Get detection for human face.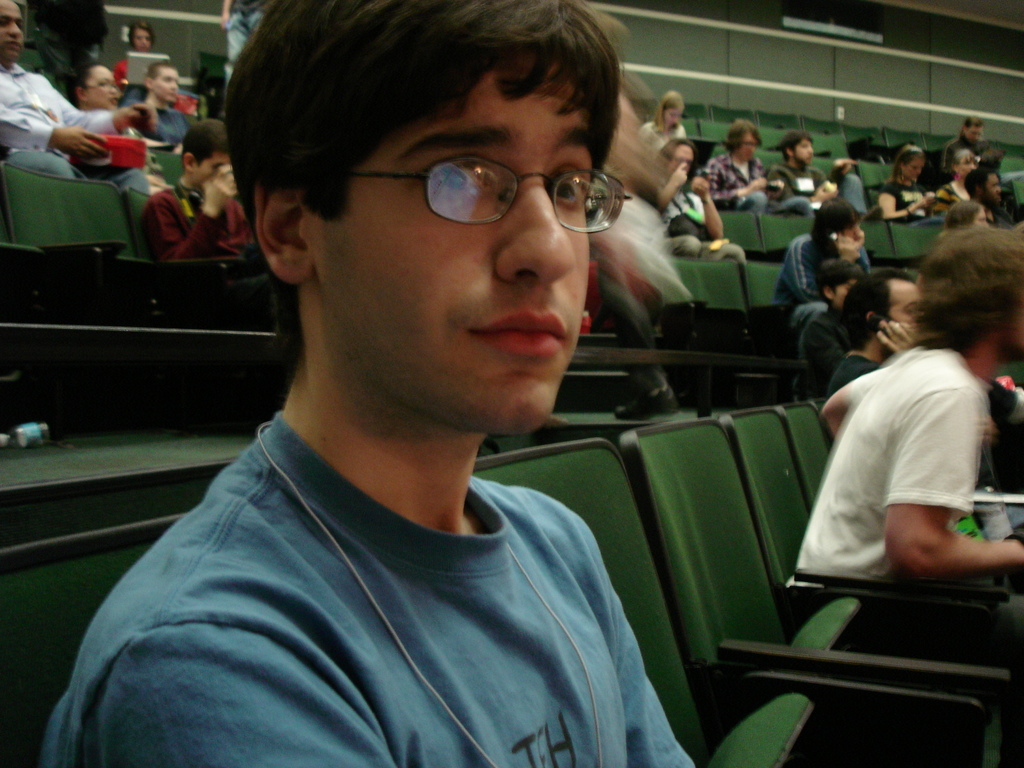
Detection: 154, 69, 179, 102.
